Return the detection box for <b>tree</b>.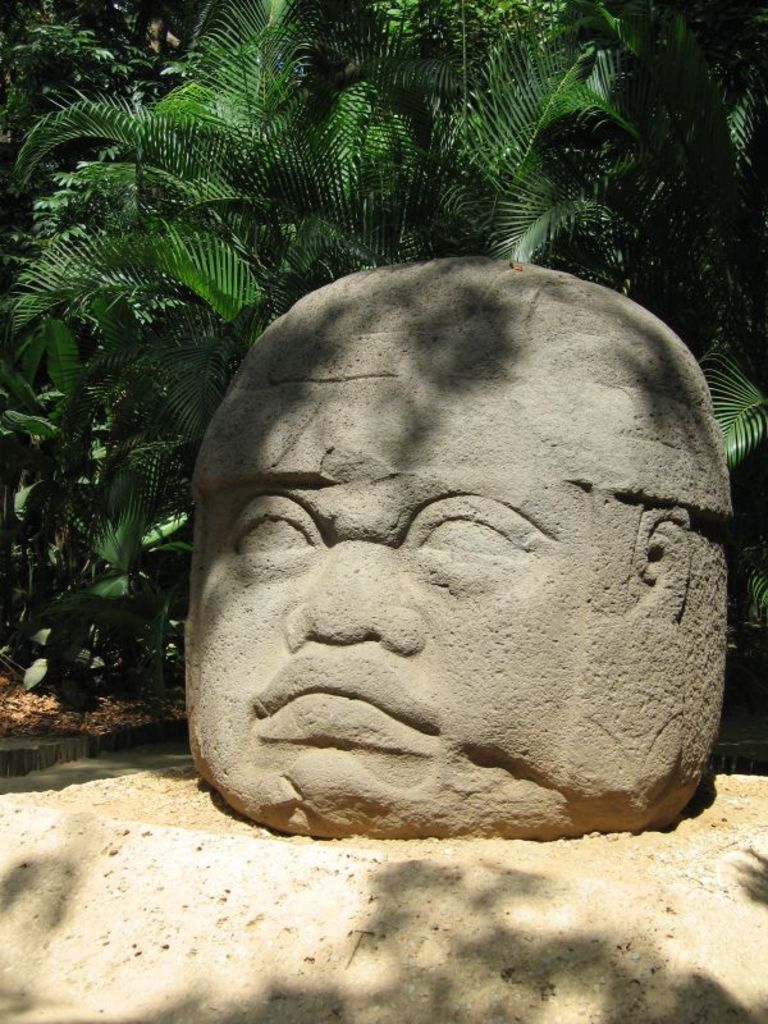
region(44, 323, 195, 669).
